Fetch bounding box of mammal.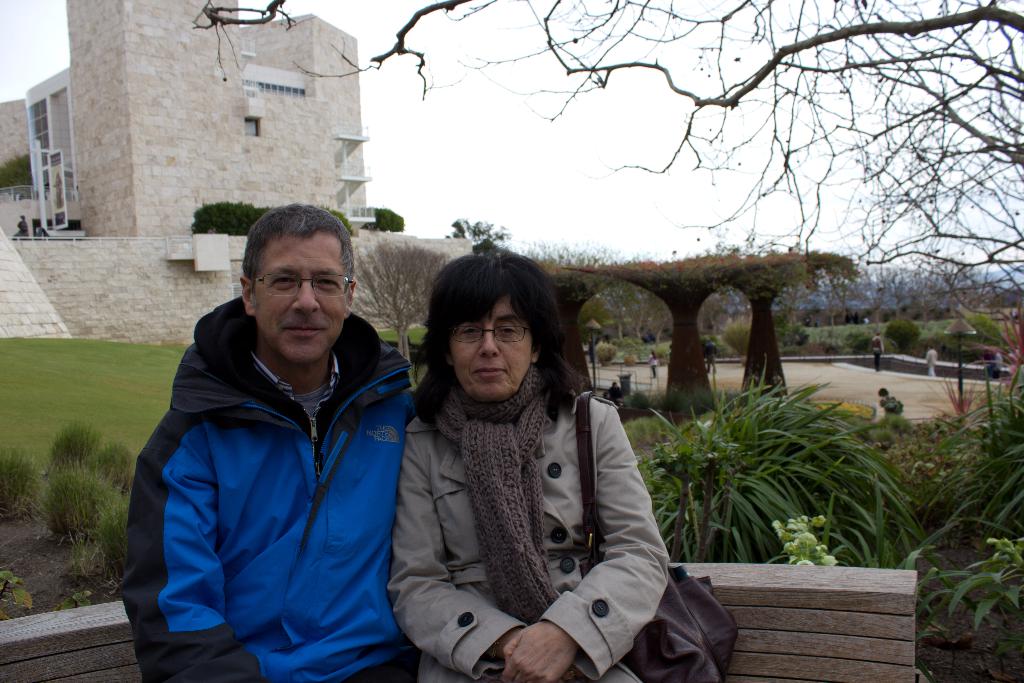
Bbox: (646, 352, 661, 376).
